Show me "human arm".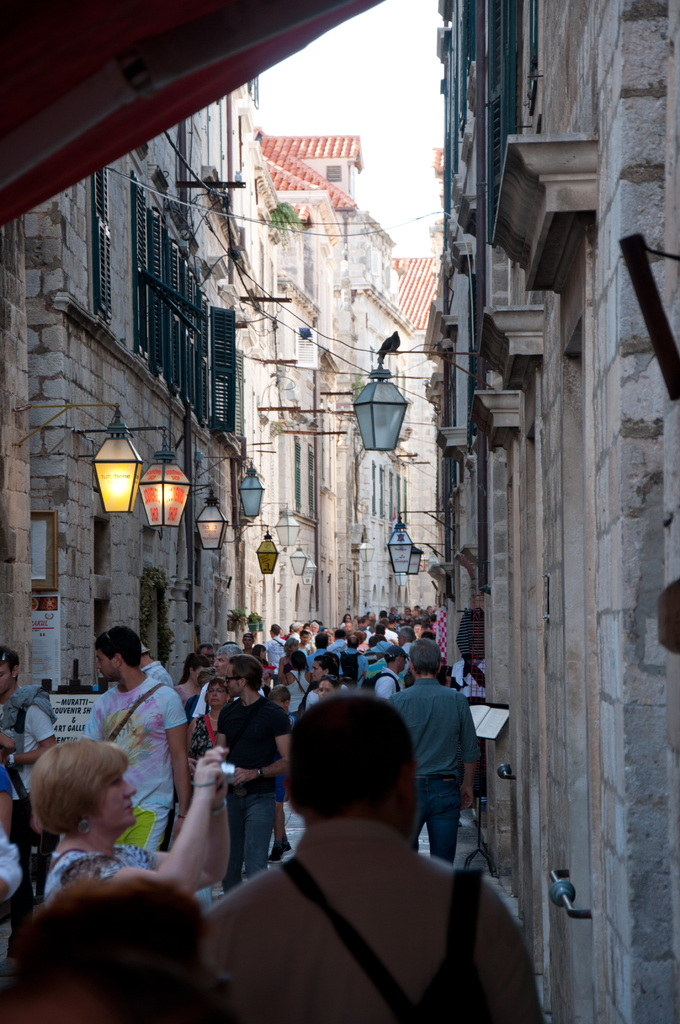
"human arm" is here: [x1=161, y1=674, x2=190, y2=821].
